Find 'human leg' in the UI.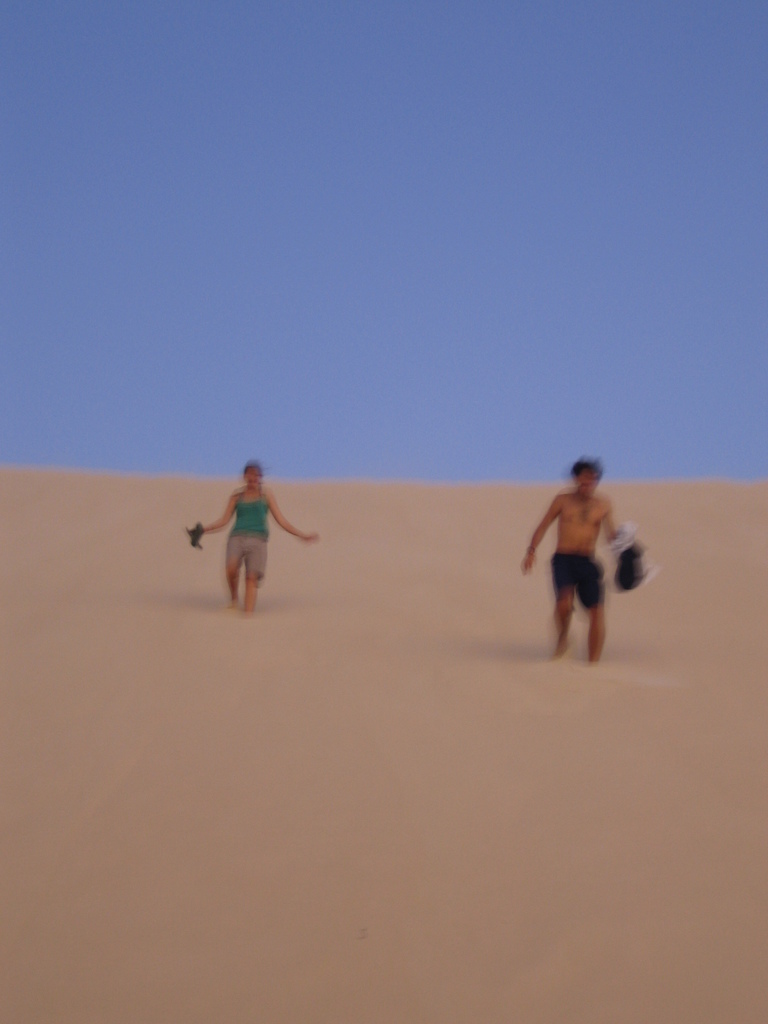
UI element at (left=556, top=558, right=572, bottom=654).
